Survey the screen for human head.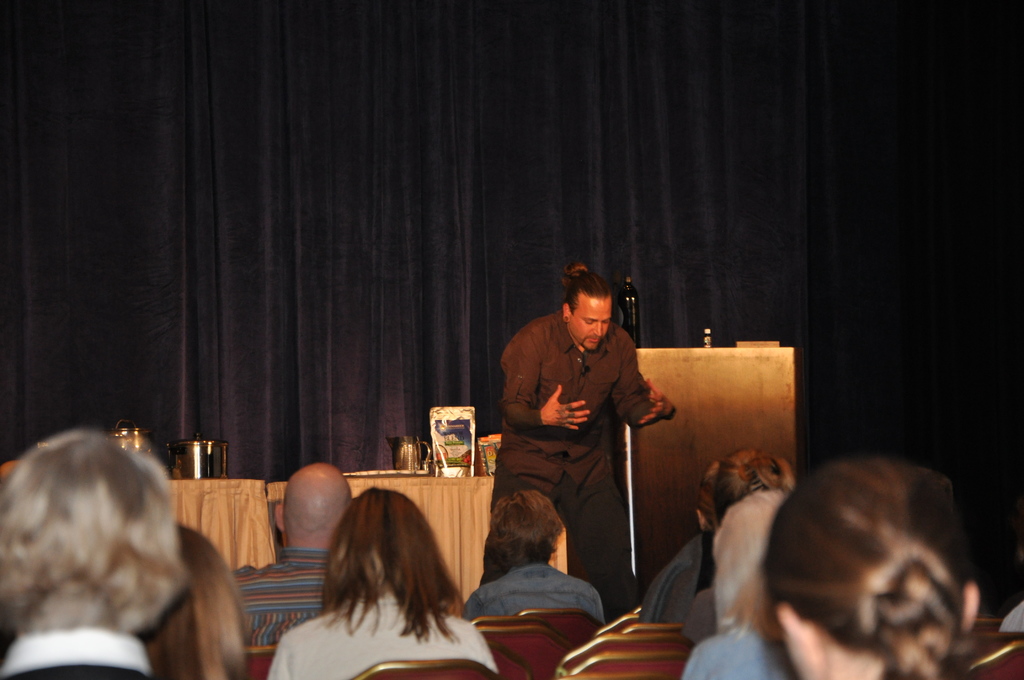
Survey found: [x1=140, y1=526, x2=248, y2=671].
